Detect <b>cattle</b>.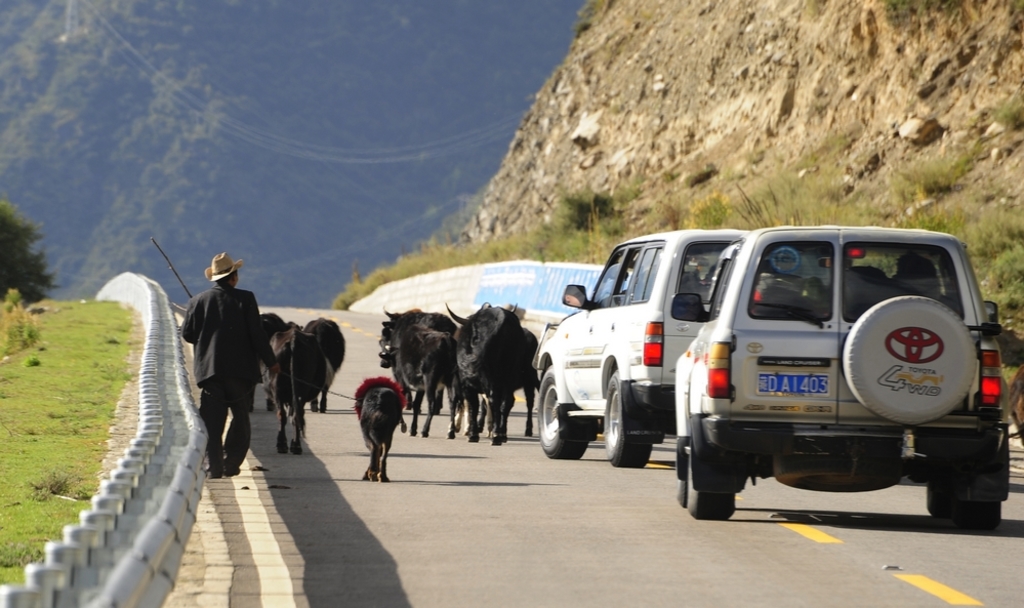
Detected at Rect(342, 378, 401, 477).
